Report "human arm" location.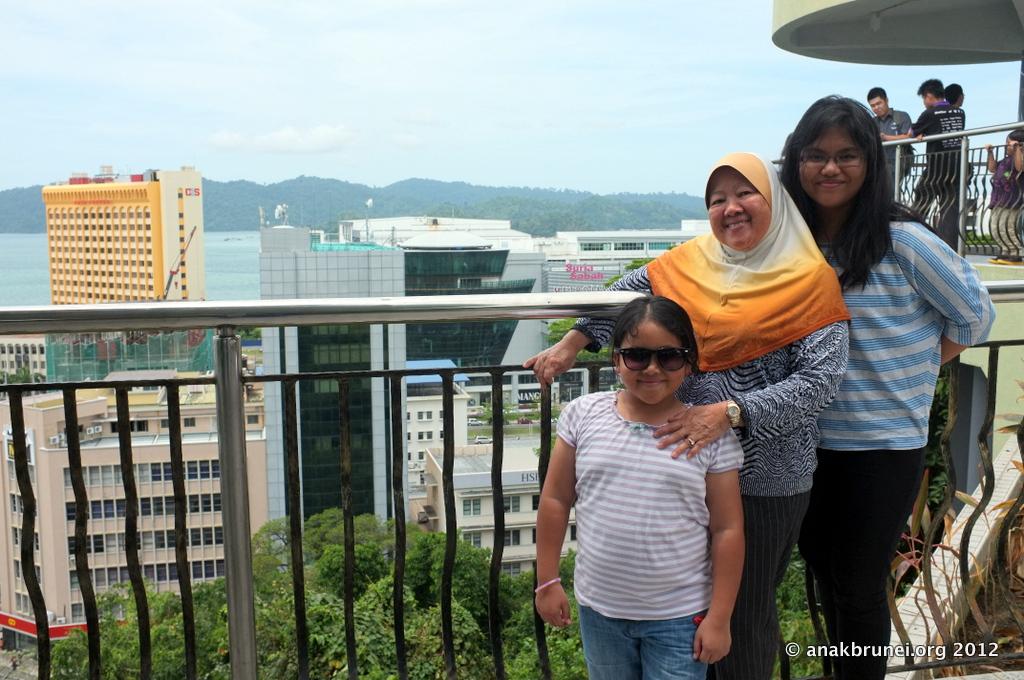
Report: BBox(898, 111, 916, 156).
